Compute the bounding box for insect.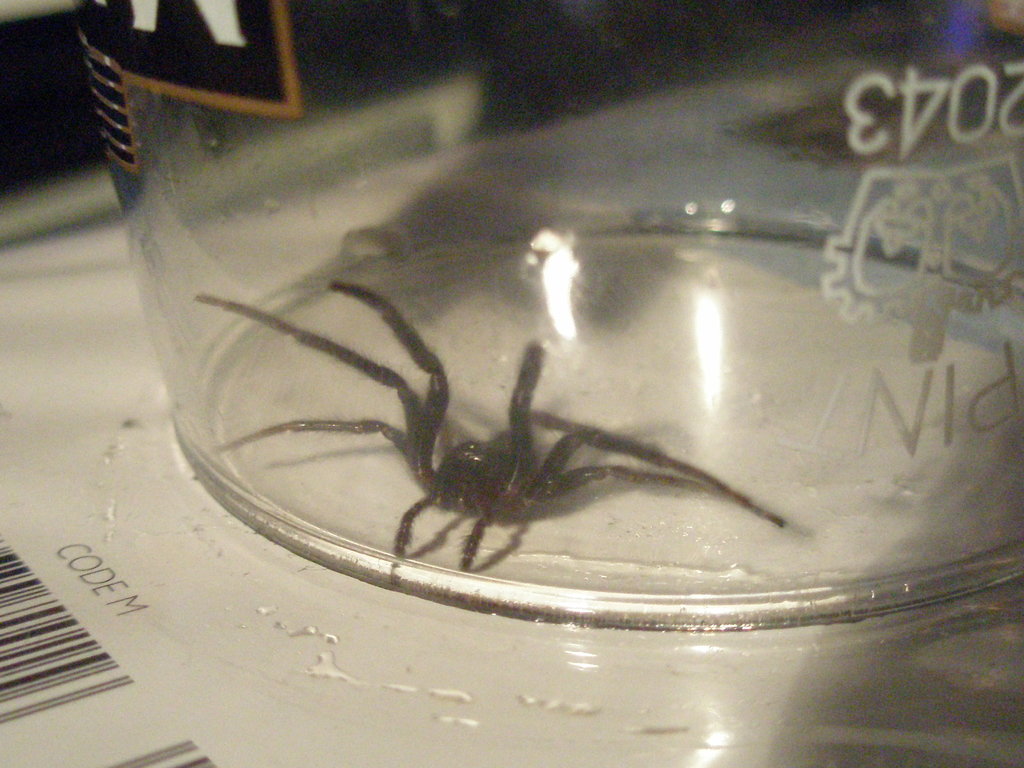
BBox(193, 276, 789, 574).
